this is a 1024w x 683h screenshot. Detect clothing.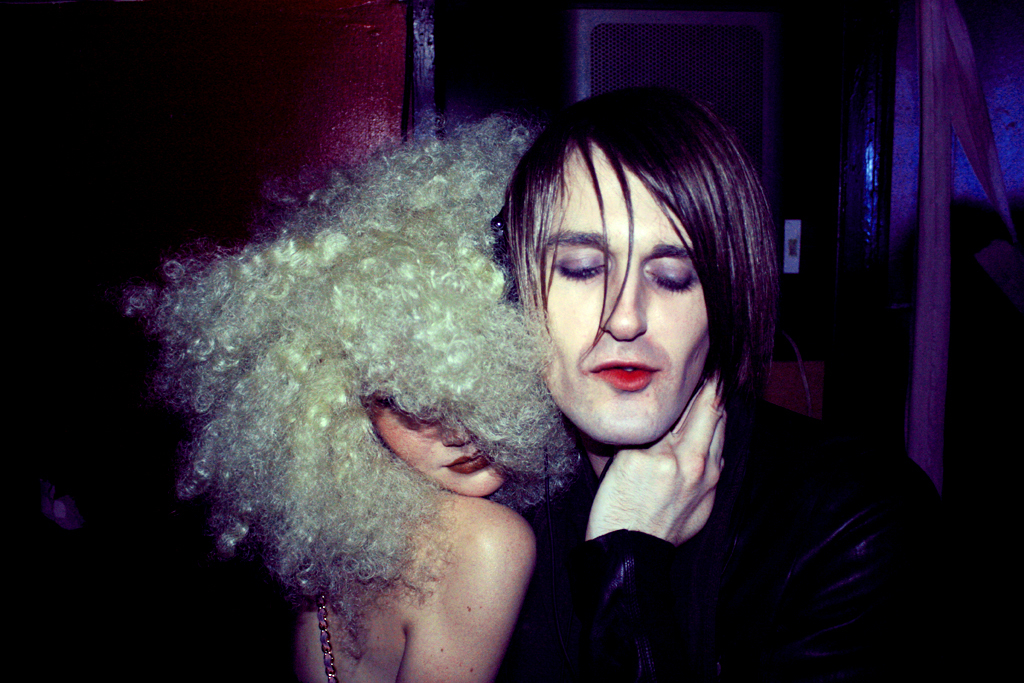
494, 377, 938, 682.
